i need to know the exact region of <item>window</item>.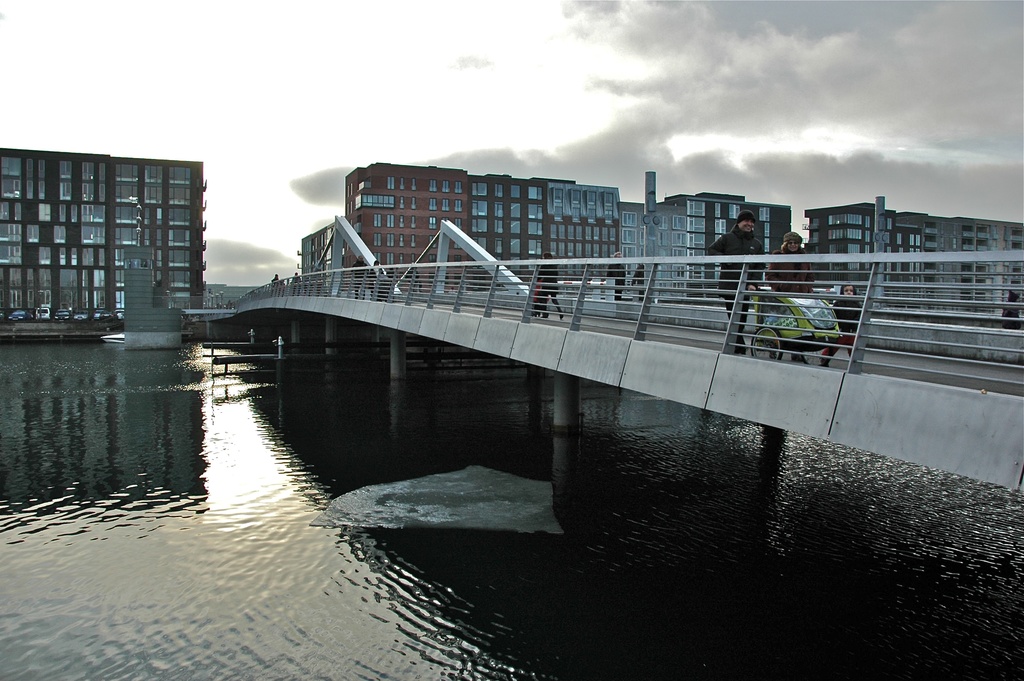
Region: select_region(577, 224, 582, 236).
